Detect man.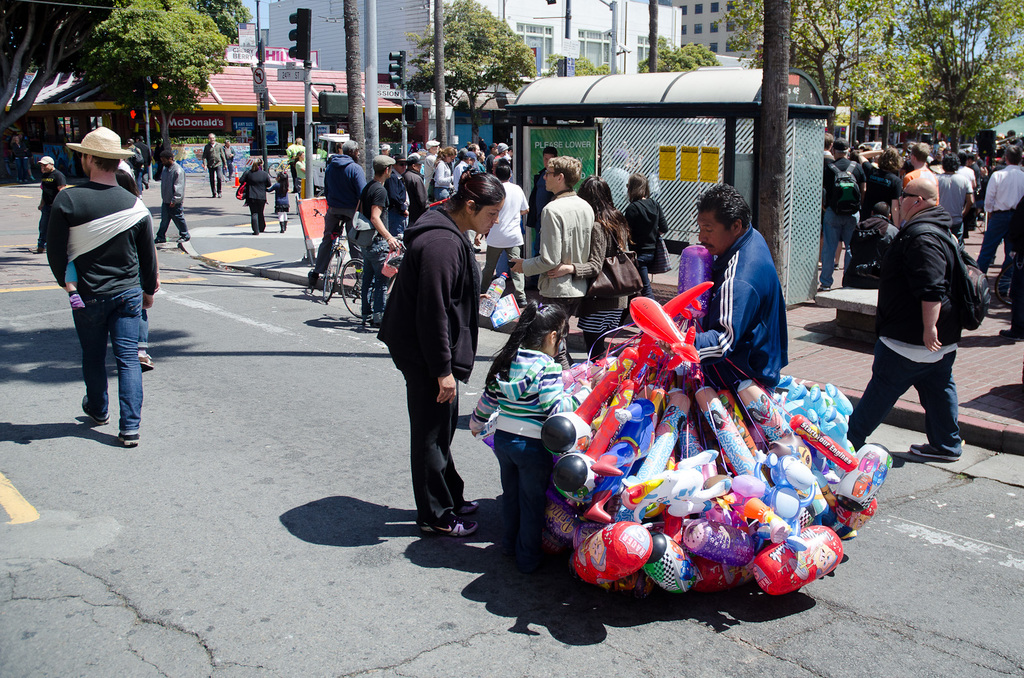
Detected at <bbox>384, 150, 415, 238</bbox>.
